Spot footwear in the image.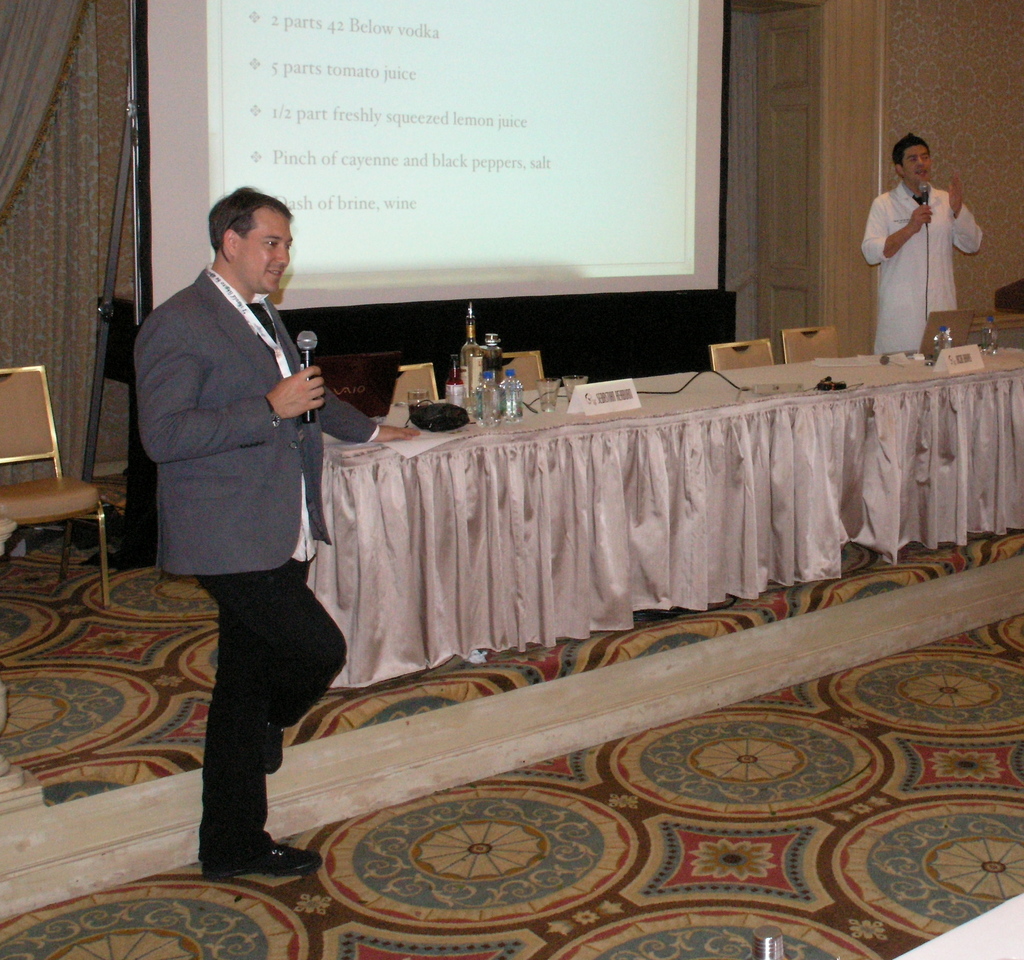
footwear found at crop(202, 837, 321, 886).
